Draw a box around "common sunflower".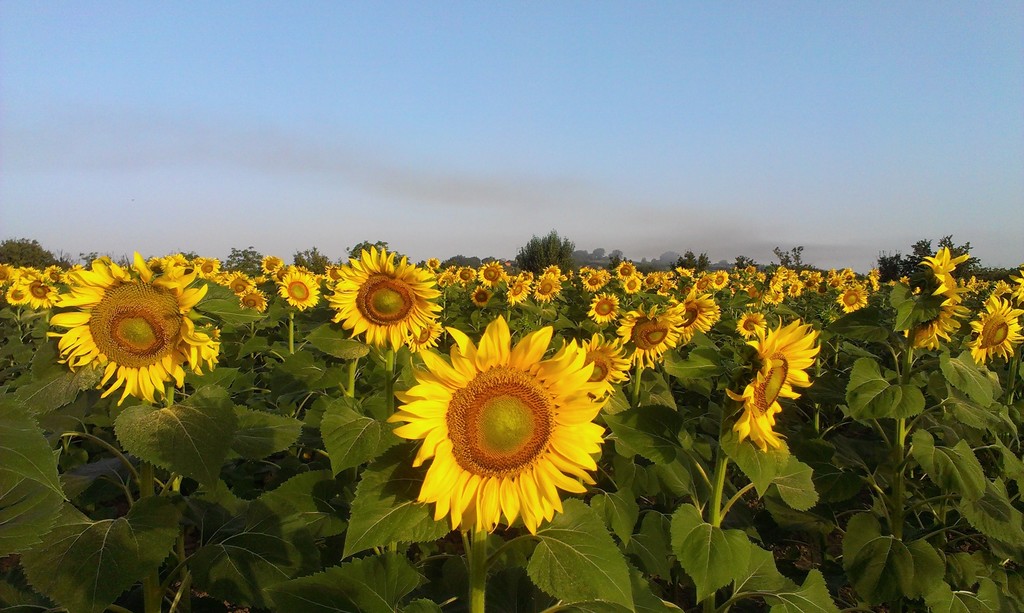
<bbox>725, 314, 824, 452</bbox>.
